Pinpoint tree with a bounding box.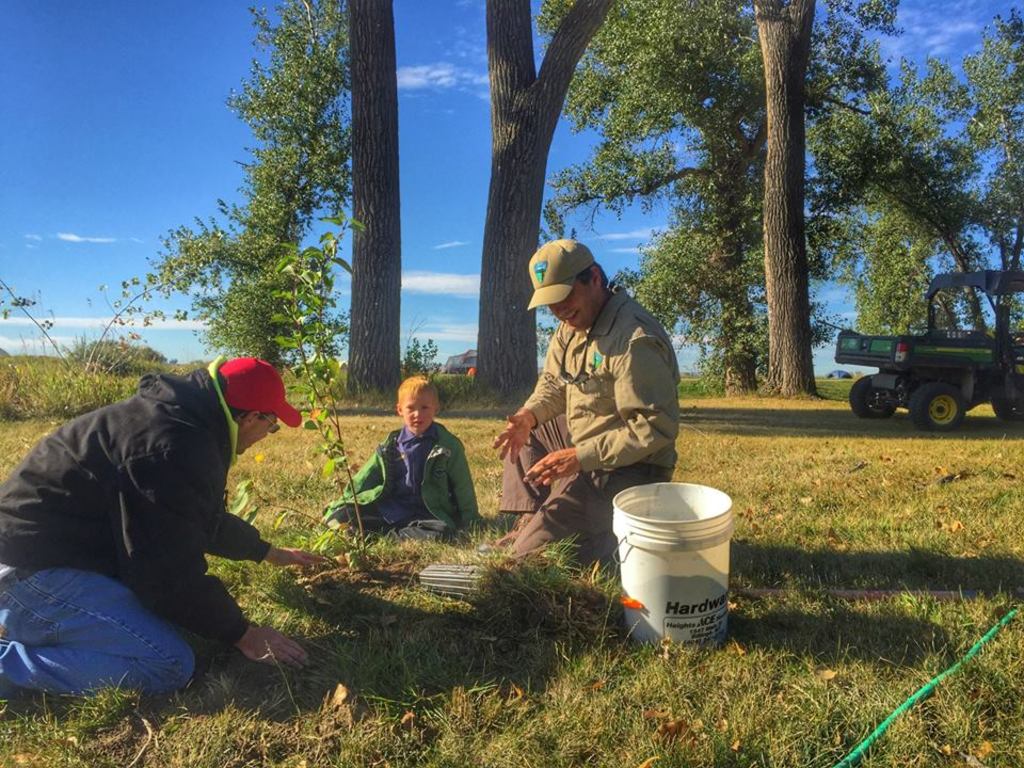
bbox(527, 0, 898, 395).
